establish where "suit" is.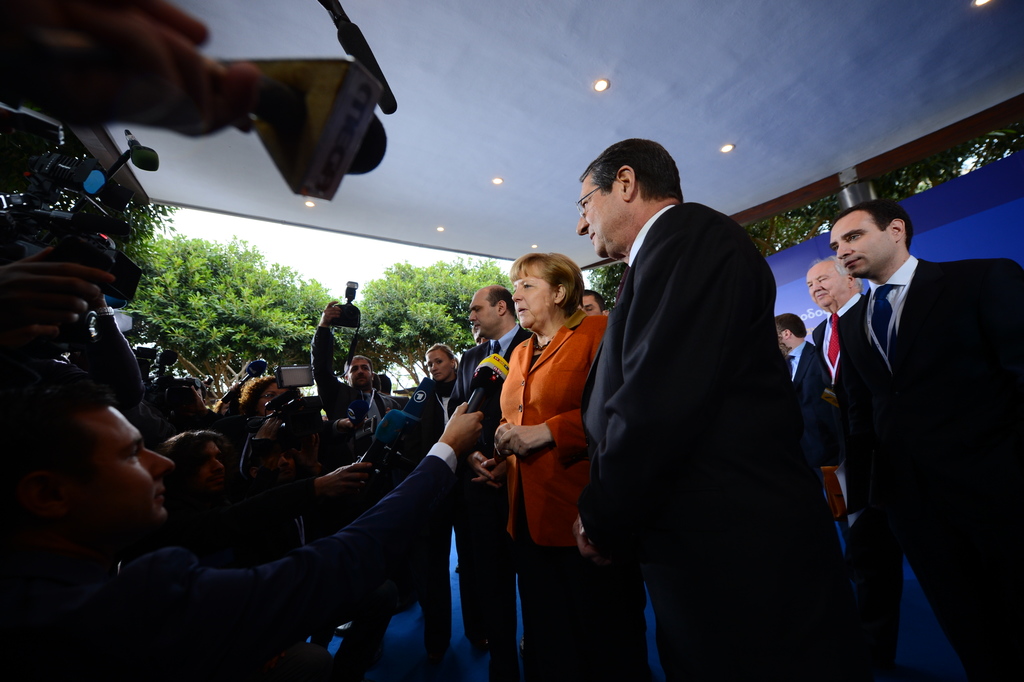
Established at [447,324,535,667].
